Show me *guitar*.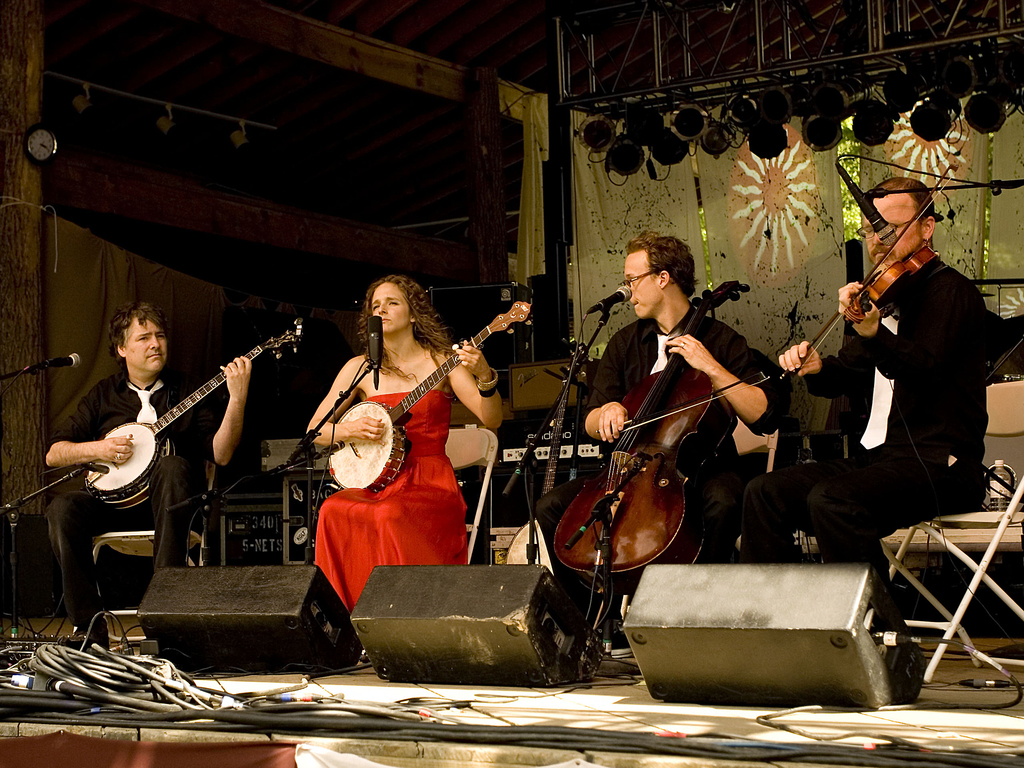
*guitar* is here: locate(323, 295, 536, 484).
